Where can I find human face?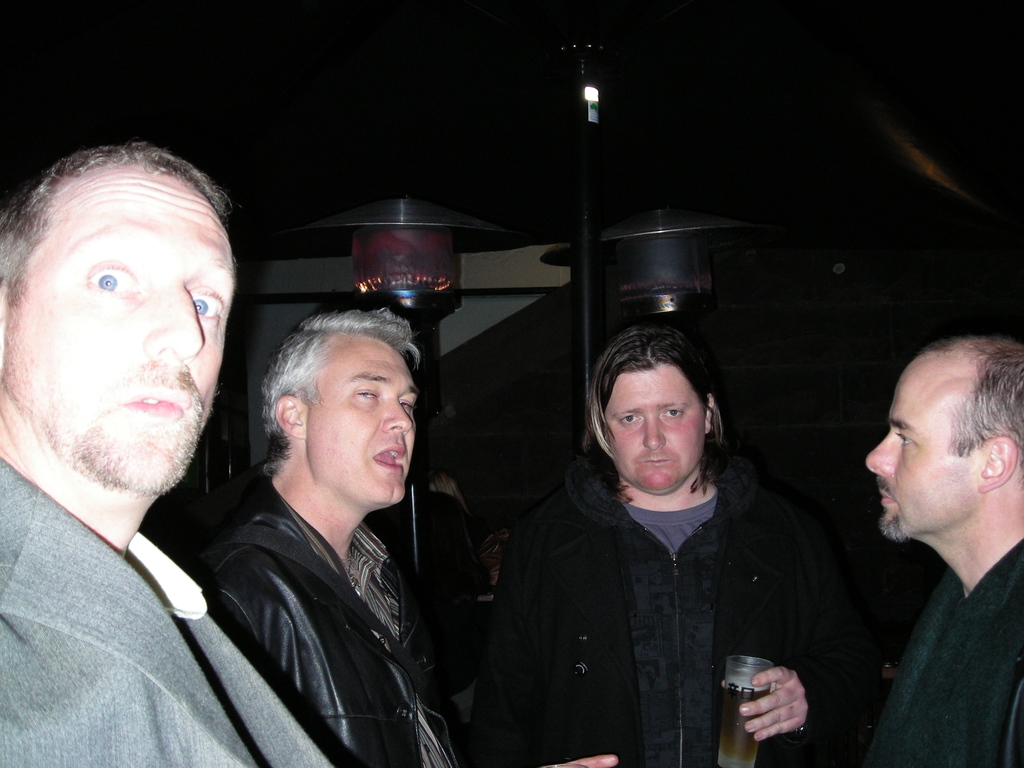
You can find it at [866,364,977,537].
